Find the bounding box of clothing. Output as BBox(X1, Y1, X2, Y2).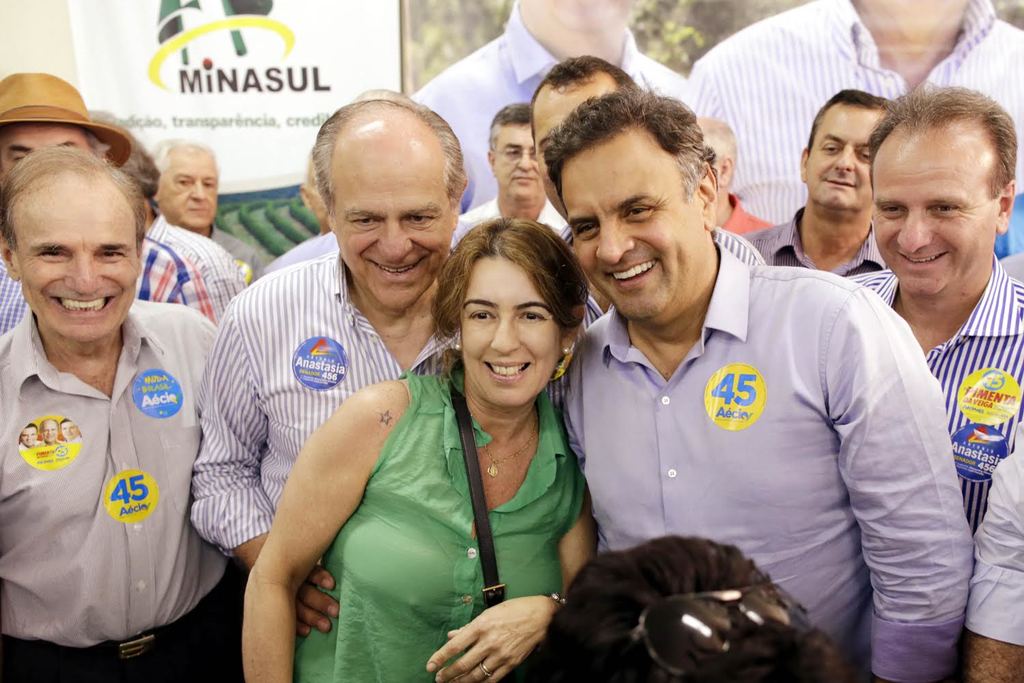
BBox(842, 251, 1023, 544).
